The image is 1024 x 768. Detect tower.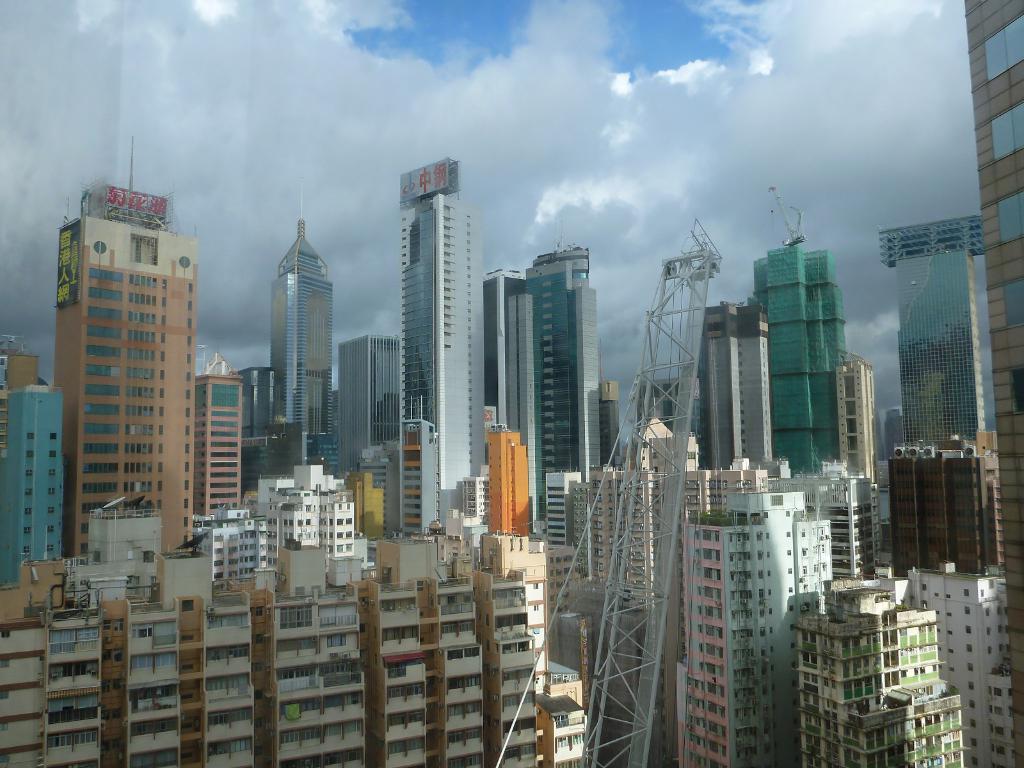
Detection: rect(692, 306, 772, 470).
